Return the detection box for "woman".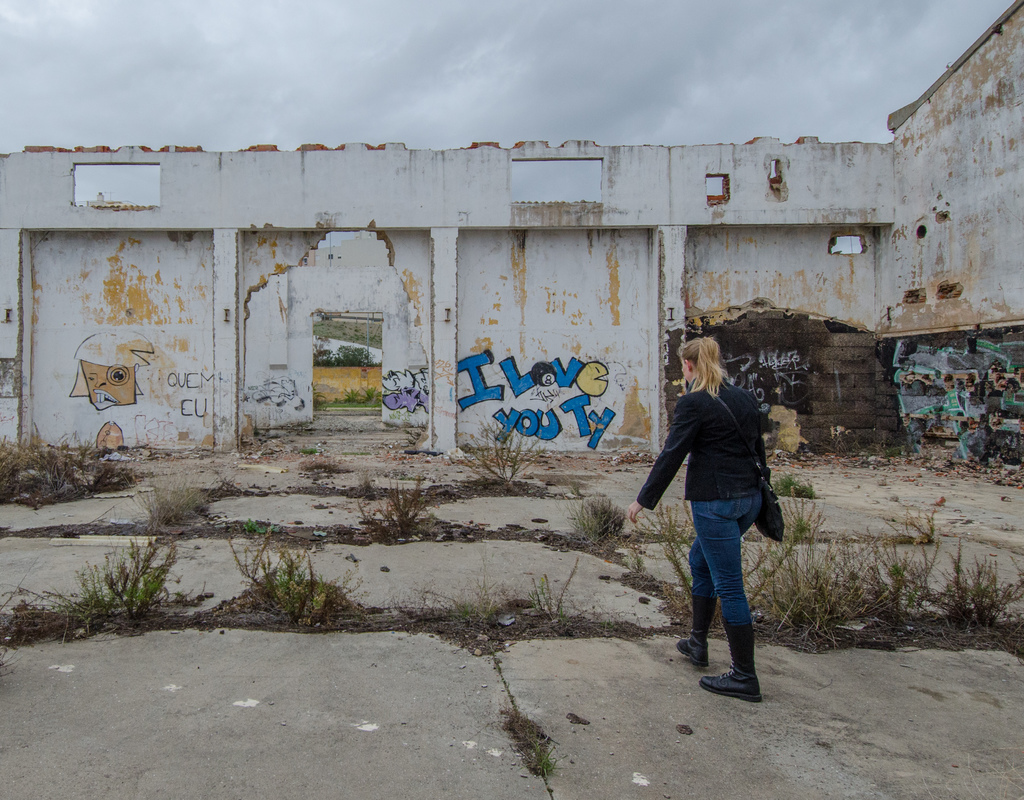
[left=636, top=326, right=792, bottom=697].
